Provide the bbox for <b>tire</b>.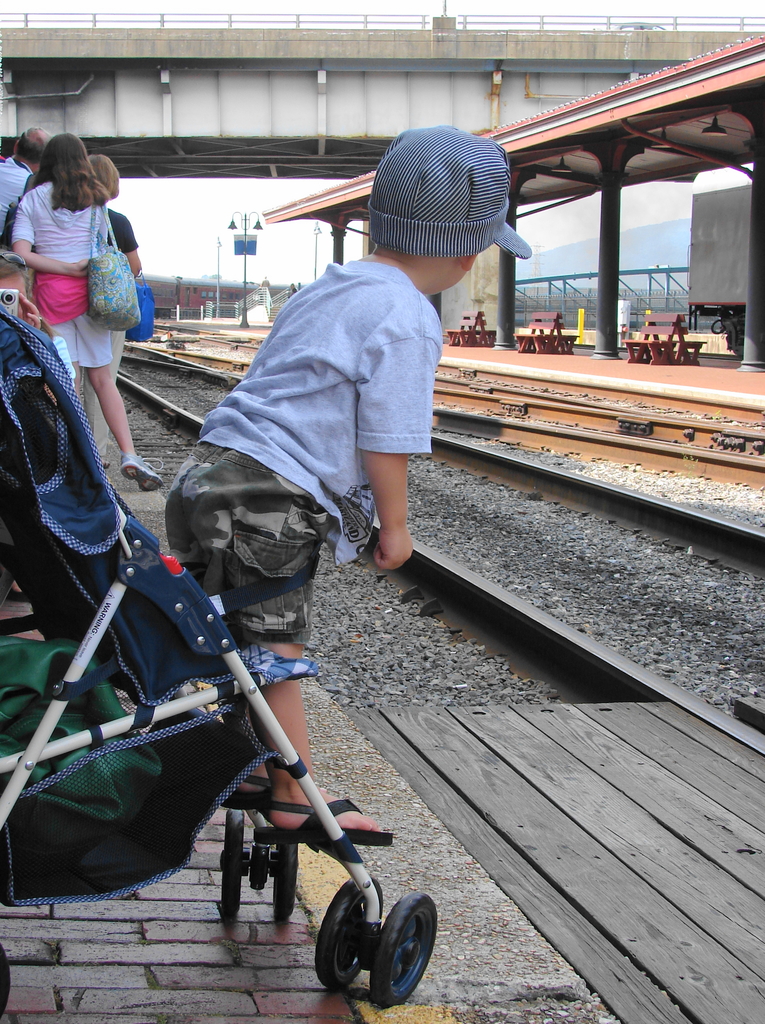
<region>221, 810, 246, 915</region>.
